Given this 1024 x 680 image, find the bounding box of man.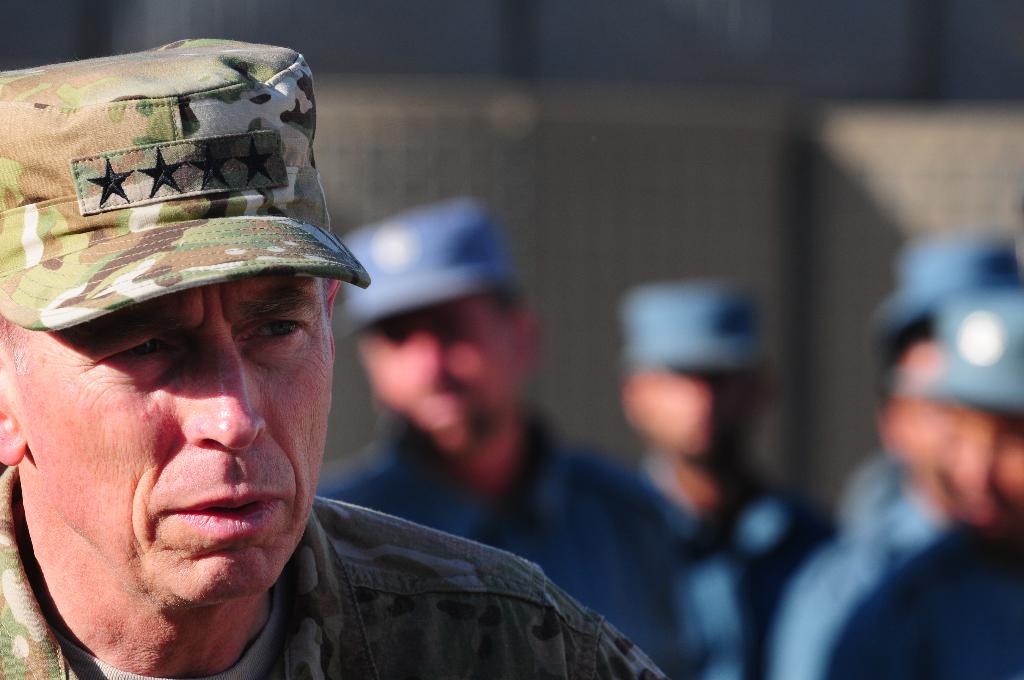
Rect(769, 236, 1021, 679).
